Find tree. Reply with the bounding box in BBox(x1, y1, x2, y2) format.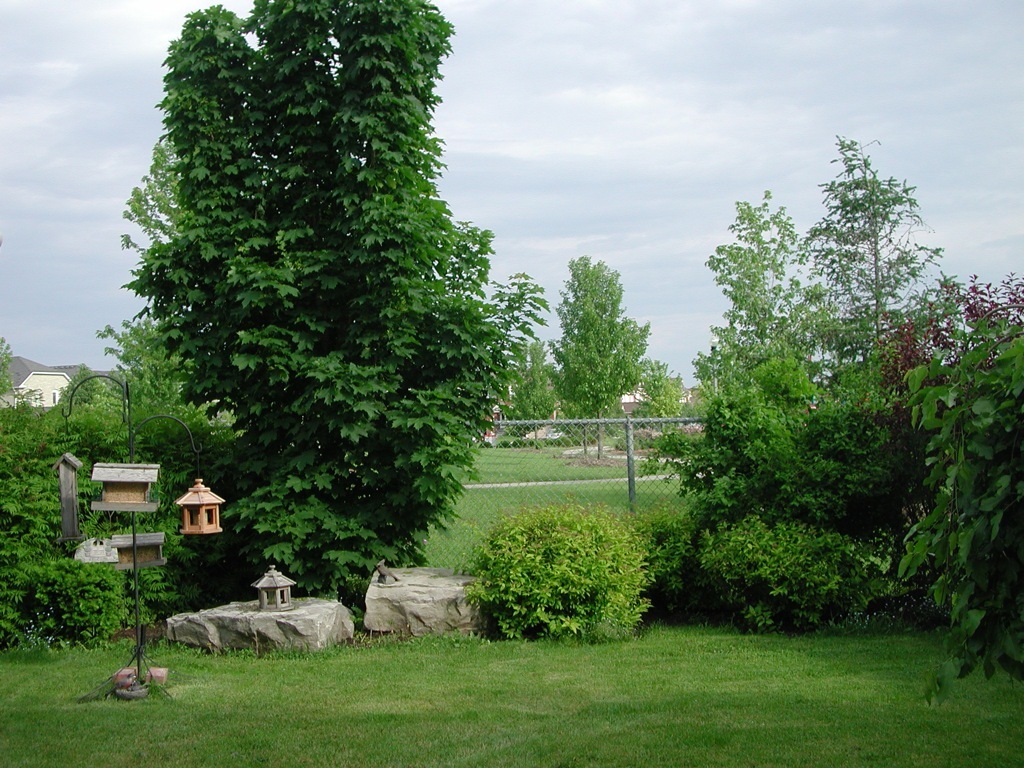
BBox(0, 333, 15, 397).
